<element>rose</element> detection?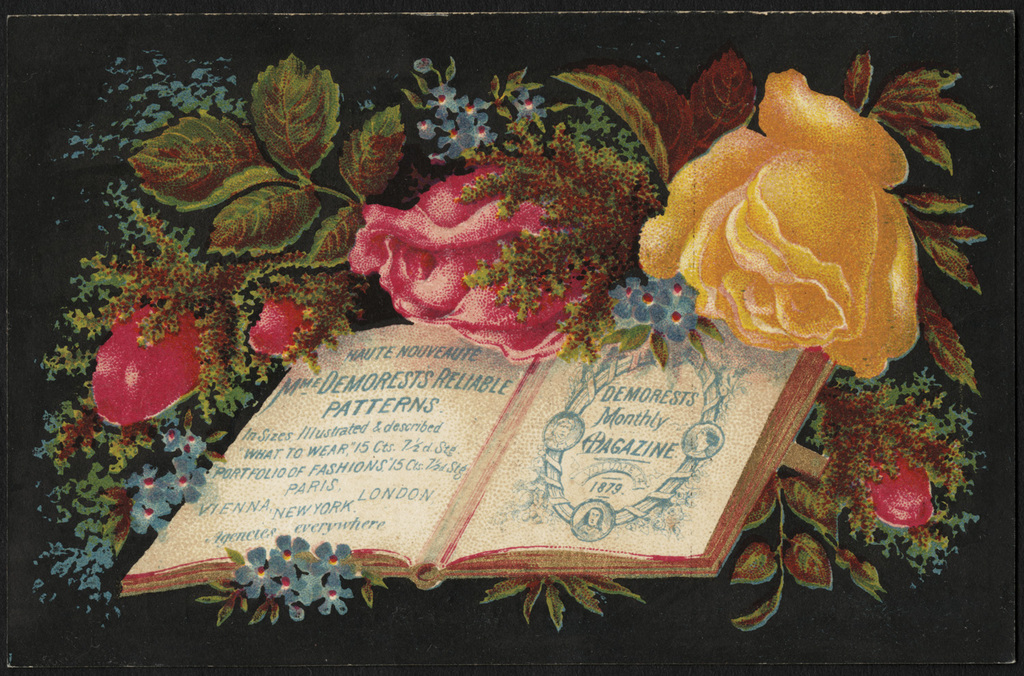
x1=864, y1=447, x2=929, y2=529
